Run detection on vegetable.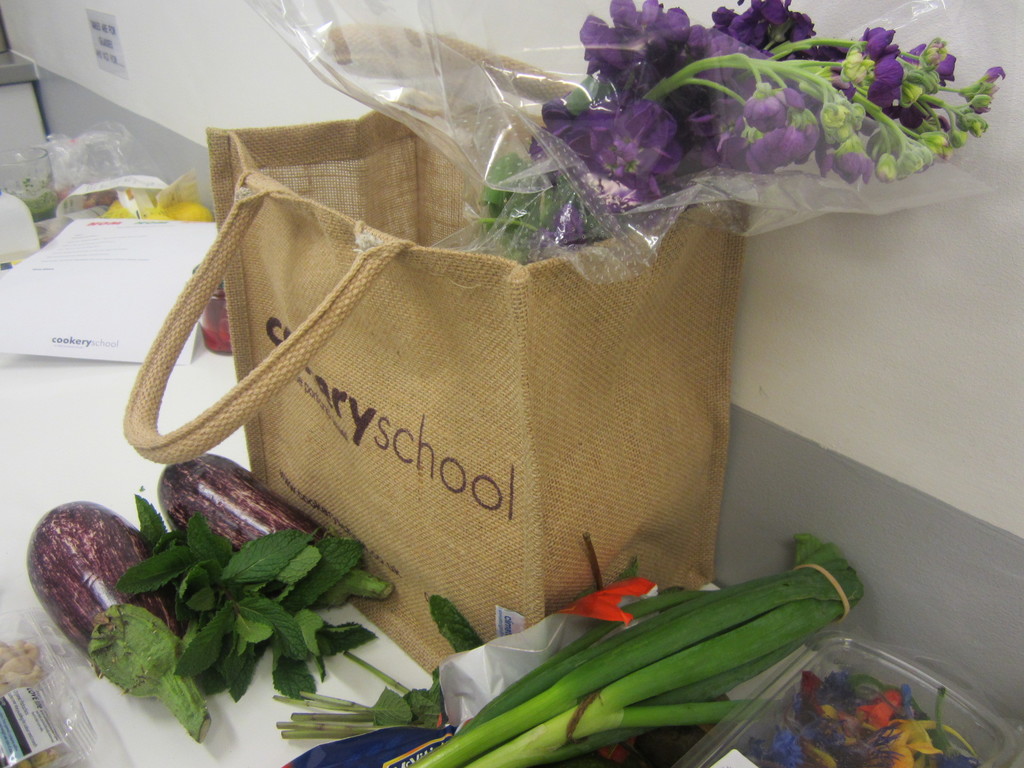
Result: [28, 500, 215, 746].
